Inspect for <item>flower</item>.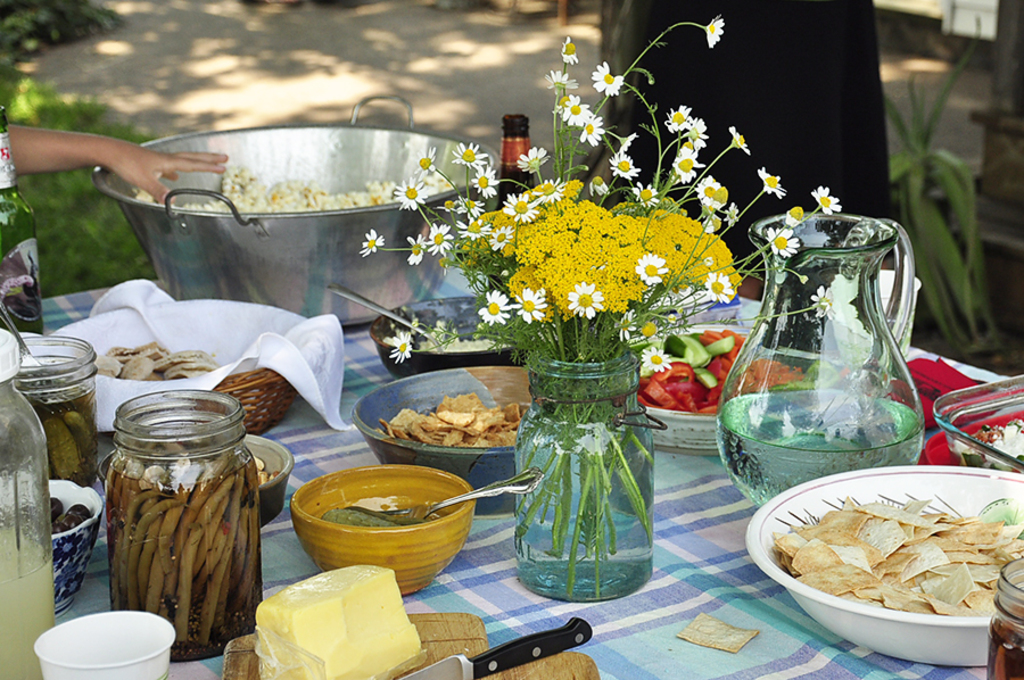
Inspection: (x1=452, y1=143, x2=489, y2=174).
